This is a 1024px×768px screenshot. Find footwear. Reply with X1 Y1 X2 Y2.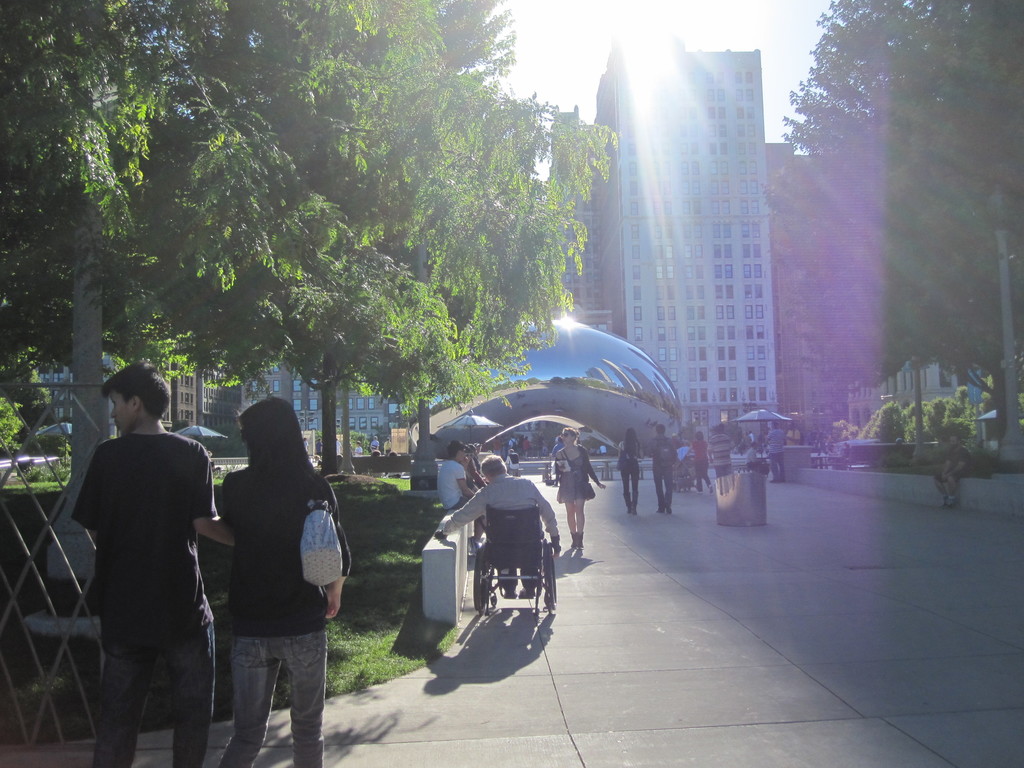
578 531 588 550.
